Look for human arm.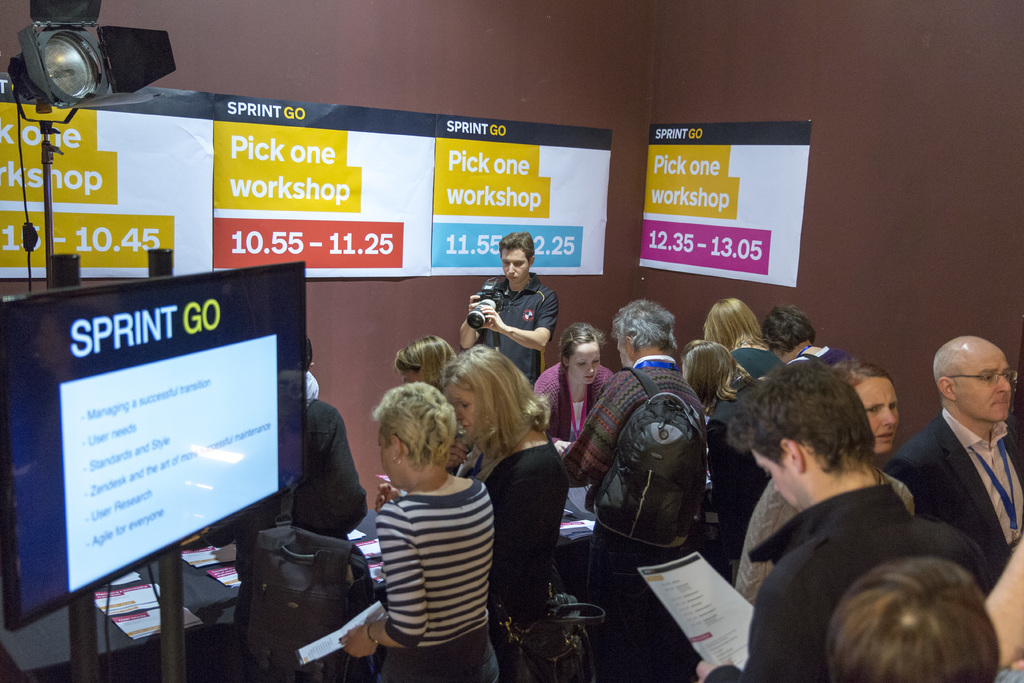
Found: {"x1": 453, "y1": 292, "x2": 484, "y2": 353}.
